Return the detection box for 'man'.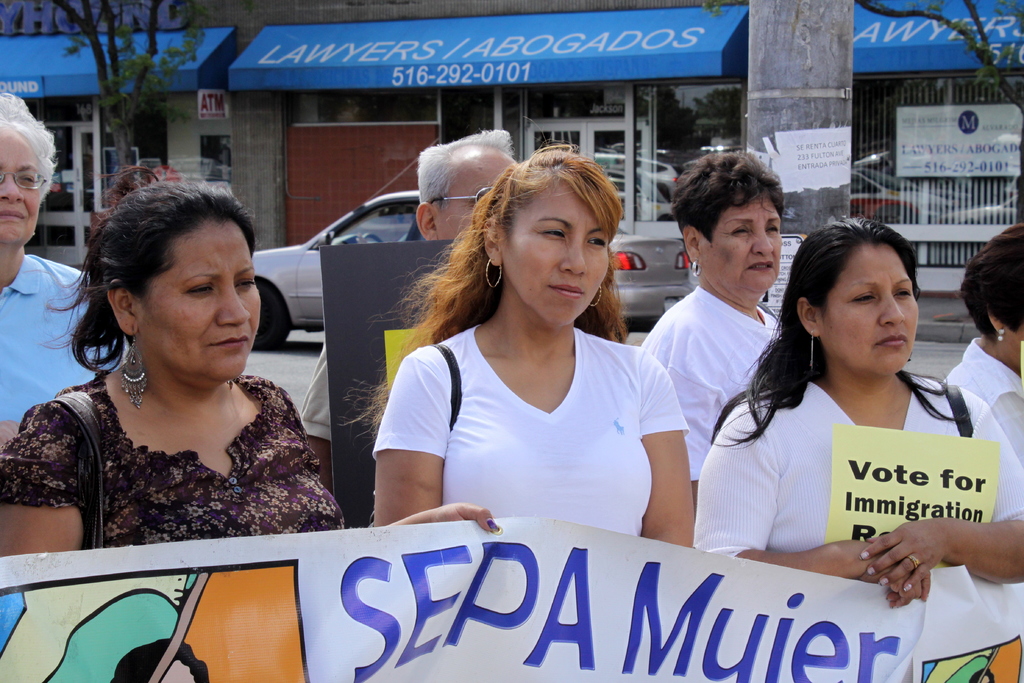
bbox=[294, 128, 519, 501].
